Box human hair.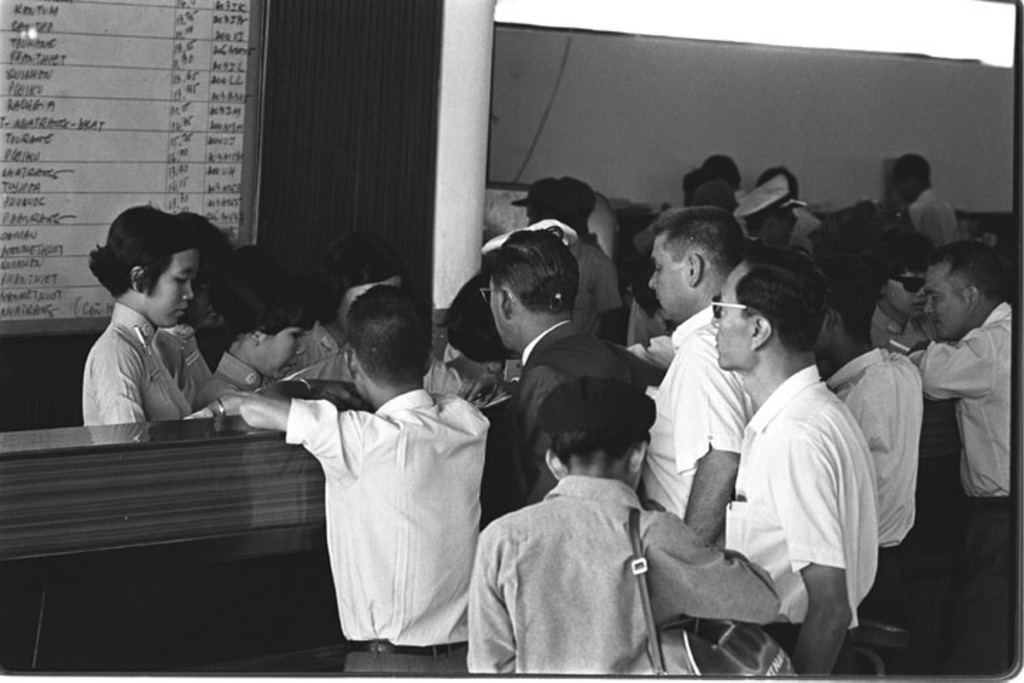
[546, 425, 649, 471].
